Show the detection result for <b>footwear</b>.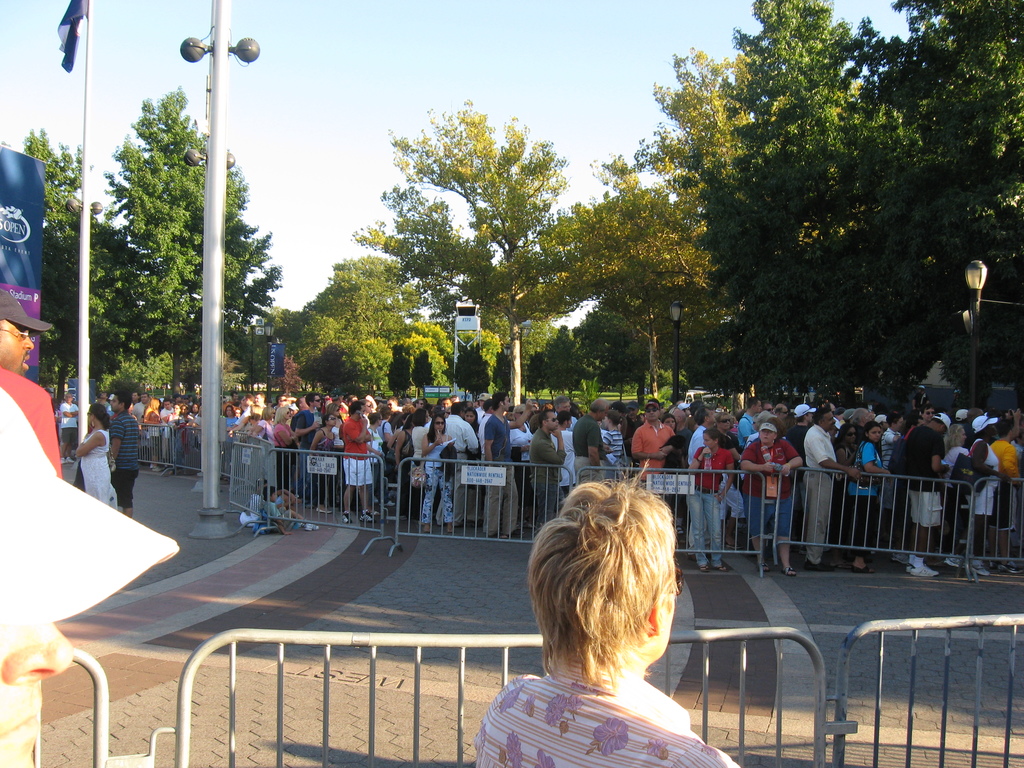
select_region(362, 510, 376, 522).
